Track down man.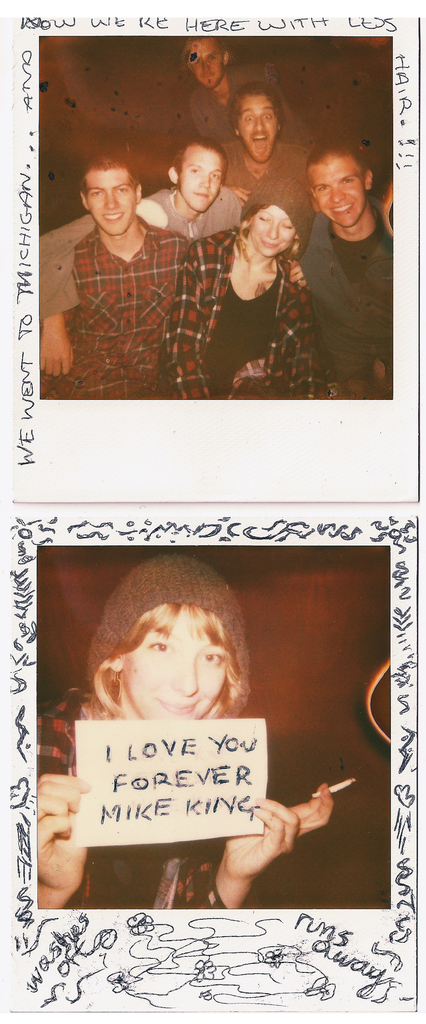
Tracked to (221, 81, 300, 196).
